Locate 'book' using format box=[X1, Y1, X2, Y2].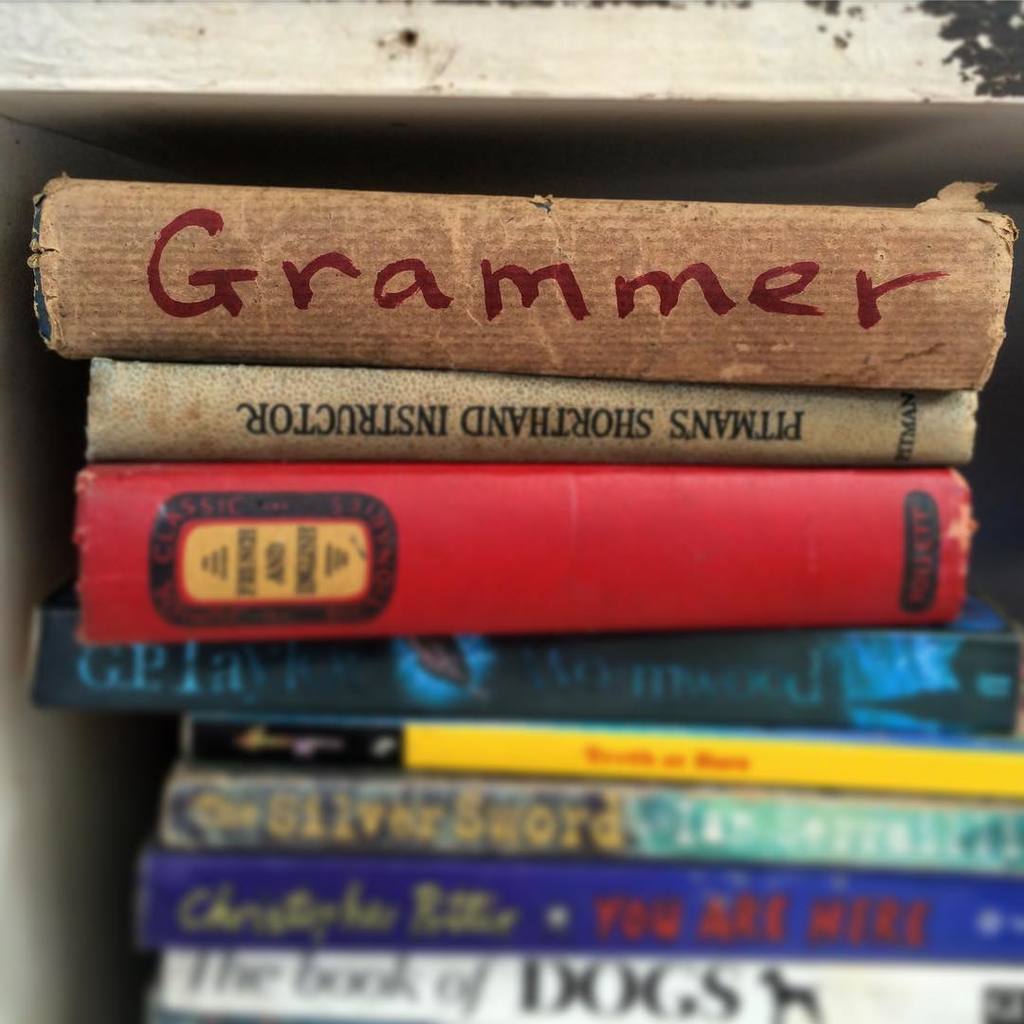
box=[83, 462, 970, 648].
